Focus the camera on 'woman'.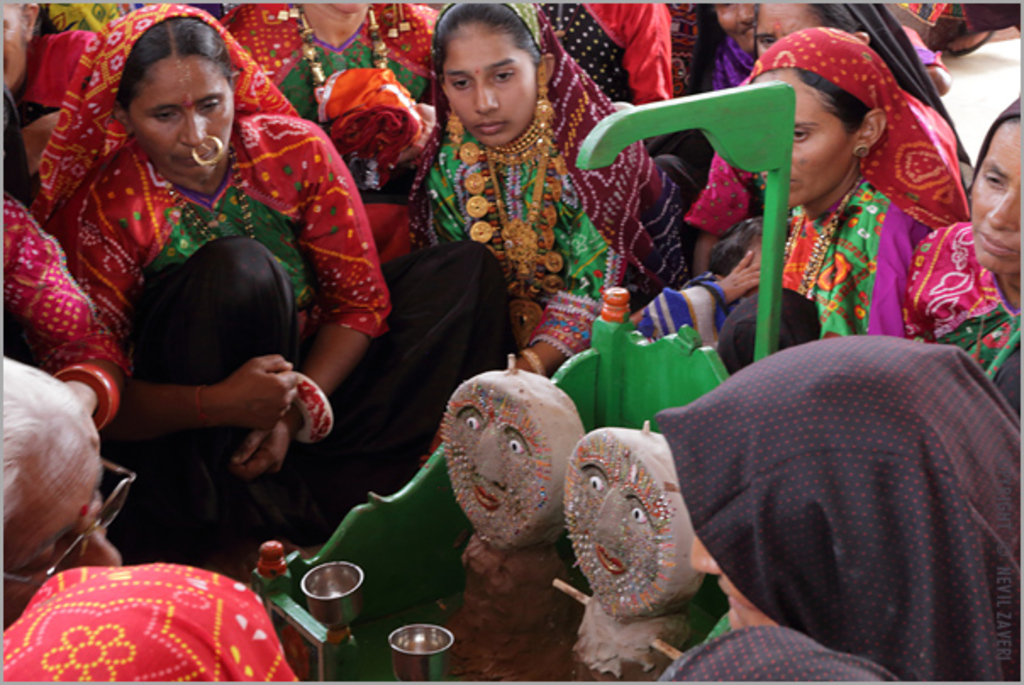
Focus region: 0:361:120:634.
